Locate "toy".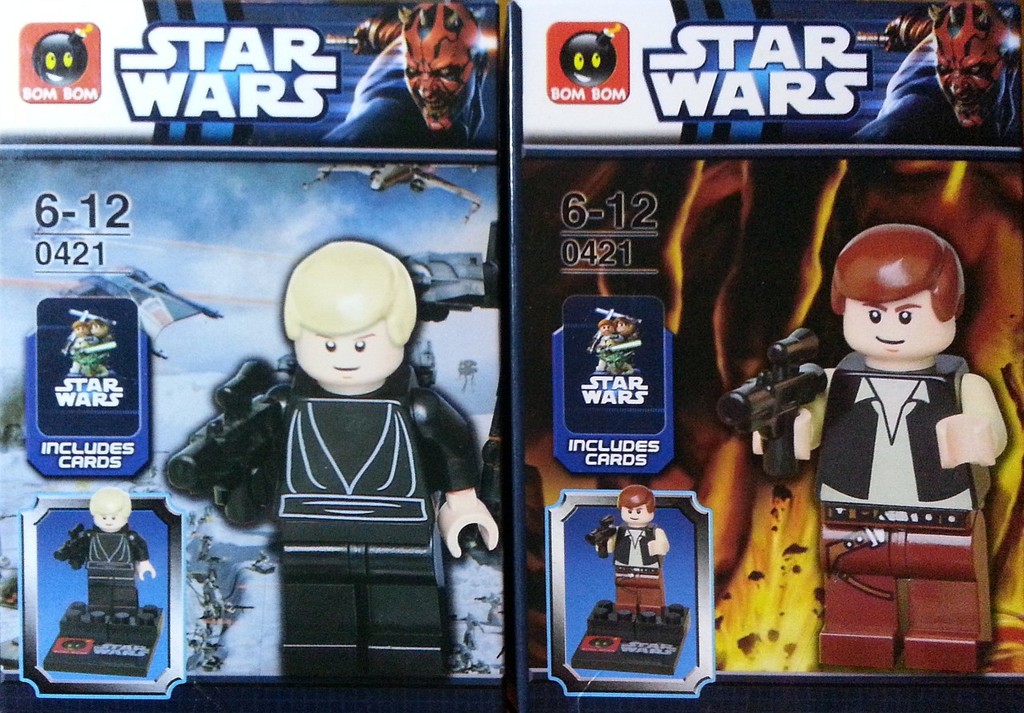
Bounding box: 574:601:691:676.
